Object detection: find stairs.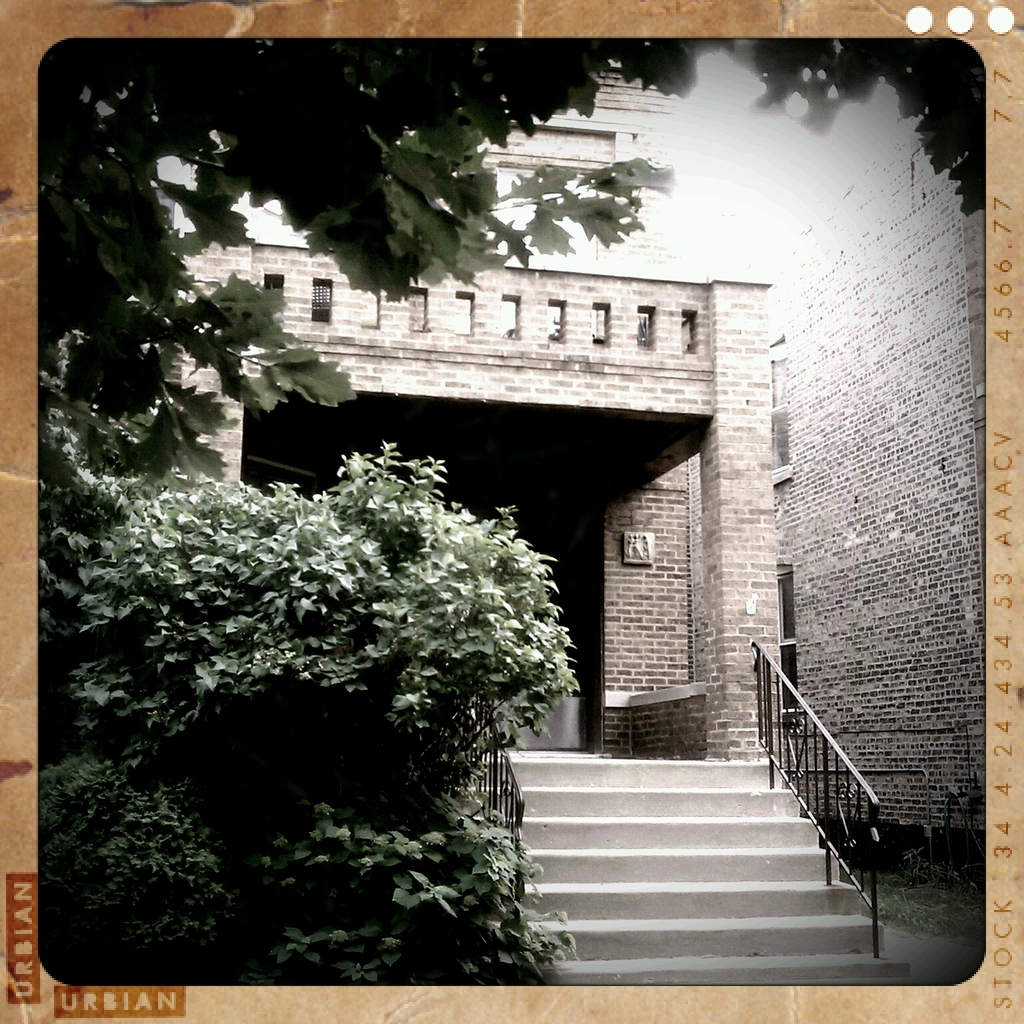
473 748 907 991.
